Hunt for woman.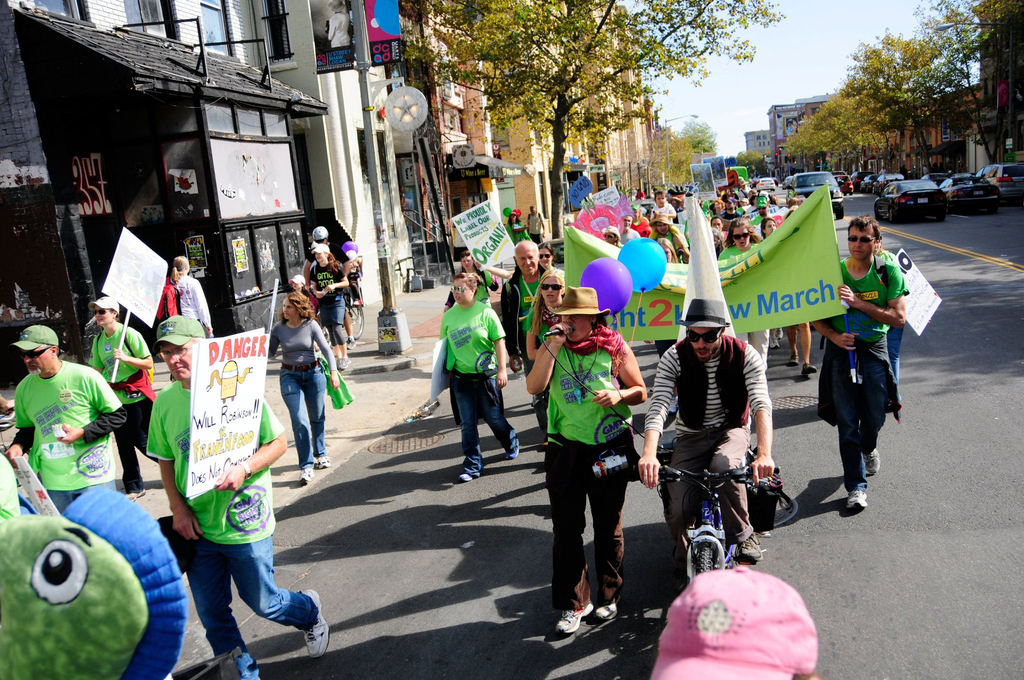
Hunted down at crop(444, 247, 501, 308).
